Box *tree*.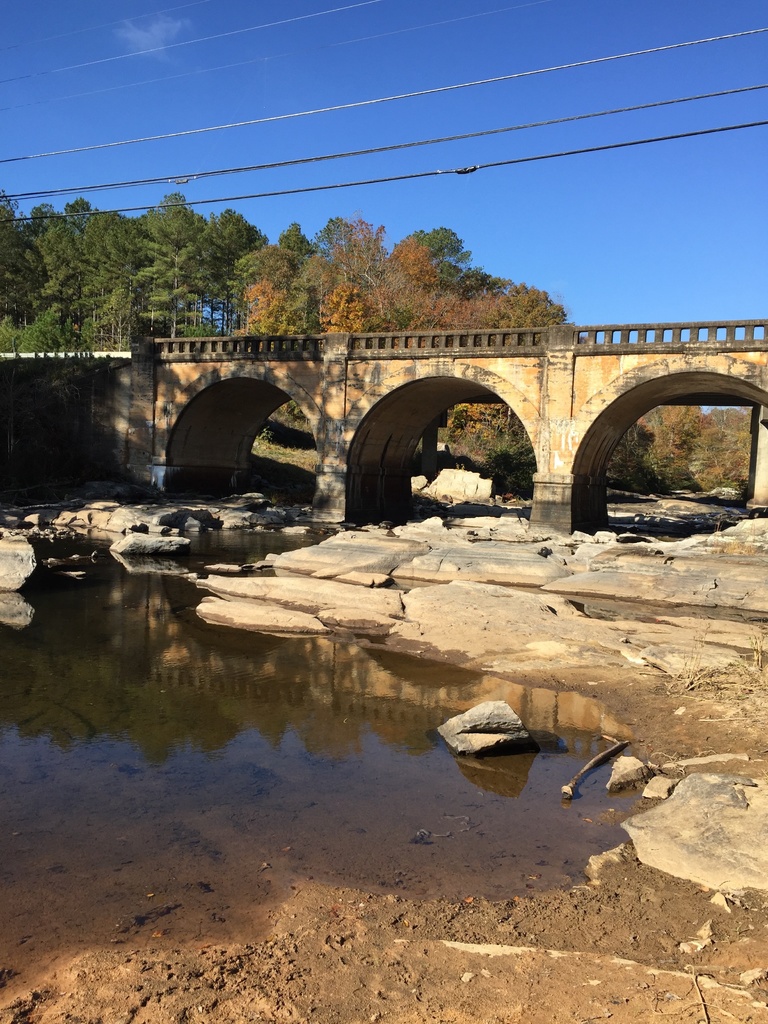
(x1=214, y1=237, x2=313, y2=342).
